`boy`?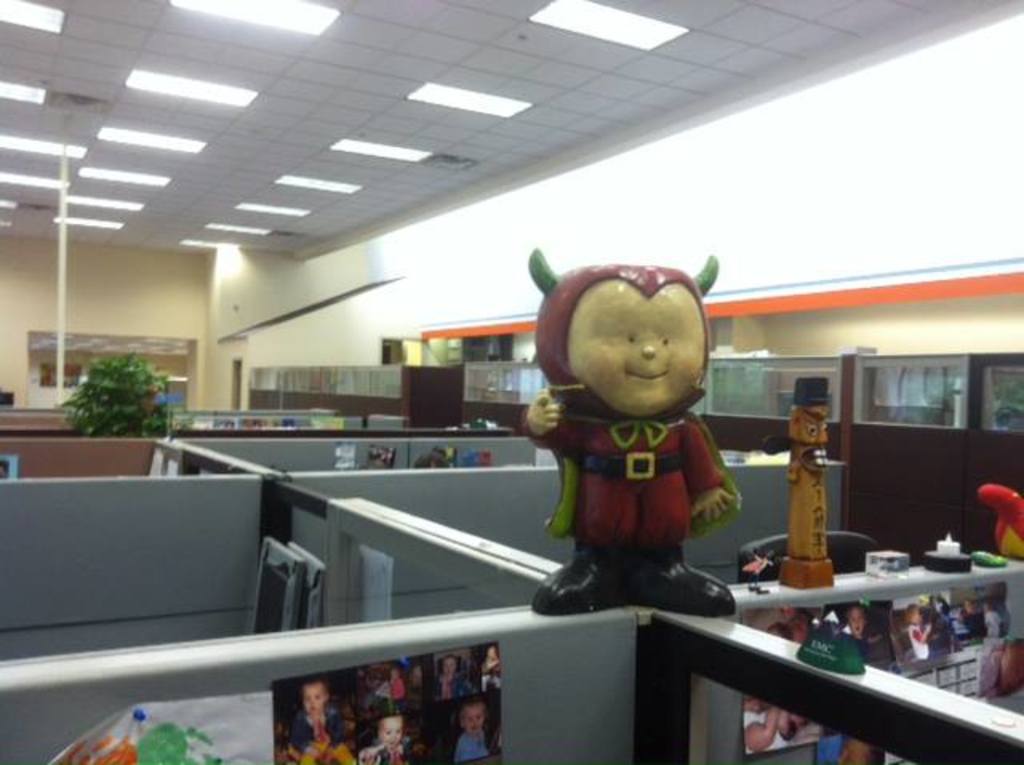
Rect(368, 714, 406, 763)
